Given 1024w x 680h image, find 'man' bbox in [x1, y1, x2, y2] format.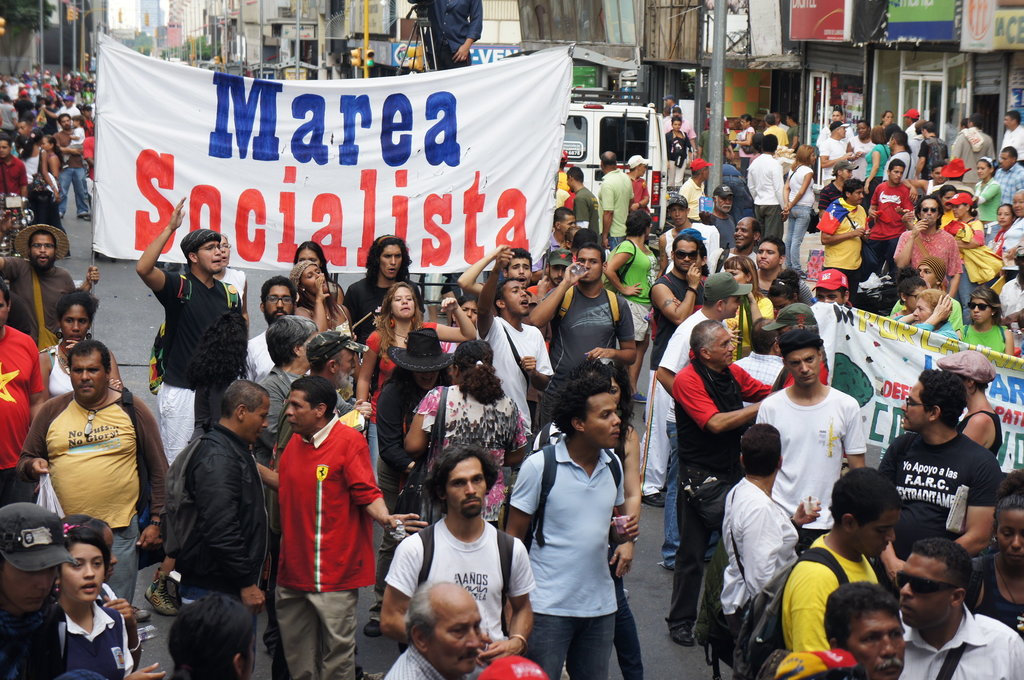
[714, 213, 760, 271].
